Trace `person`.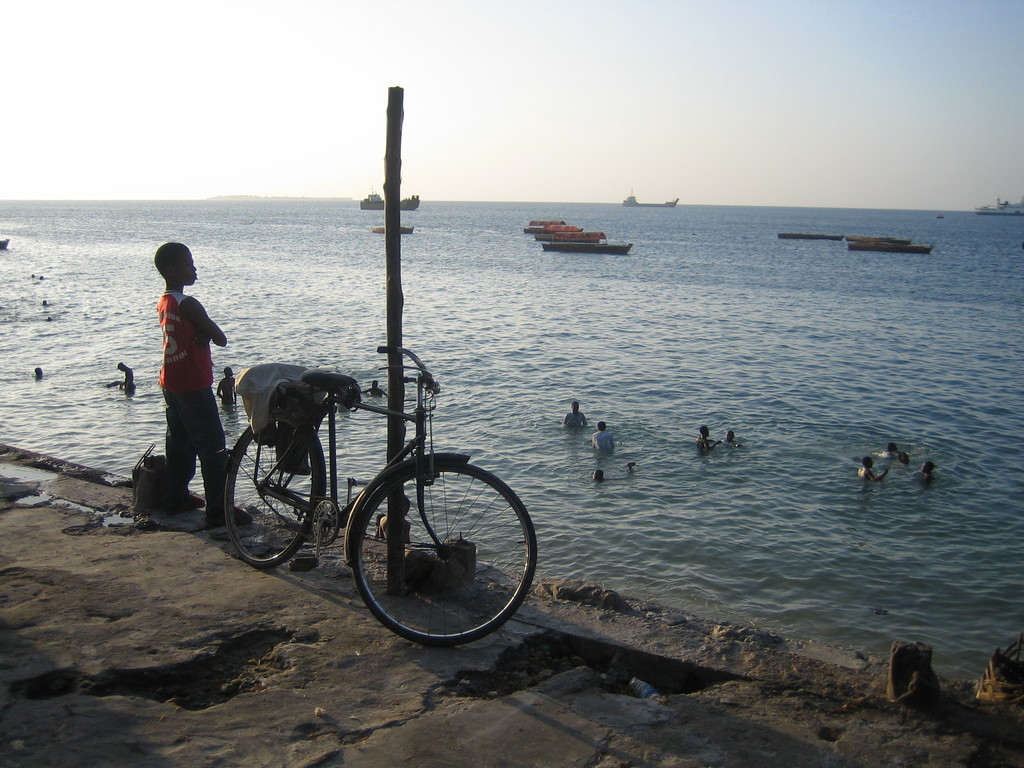
Traced to <region>592, 463, 636, 484</region>.
